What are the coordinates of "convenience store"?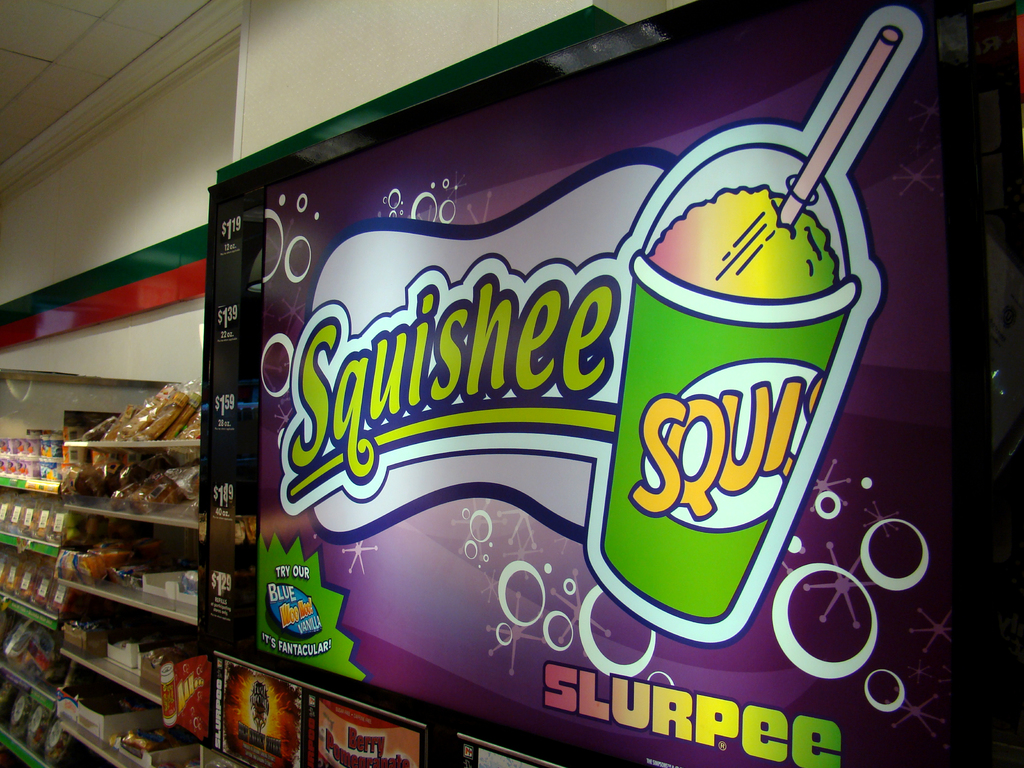
48 0 1023 767.
